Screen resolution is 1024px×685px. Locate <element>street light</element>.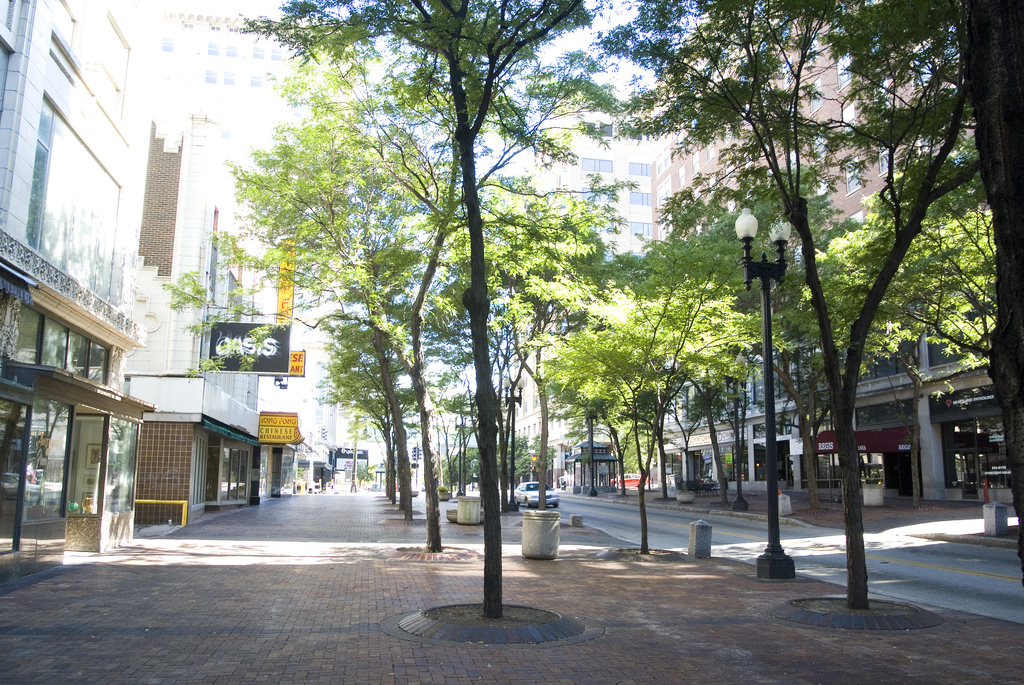
BBox(721, 192, 829, 555).
